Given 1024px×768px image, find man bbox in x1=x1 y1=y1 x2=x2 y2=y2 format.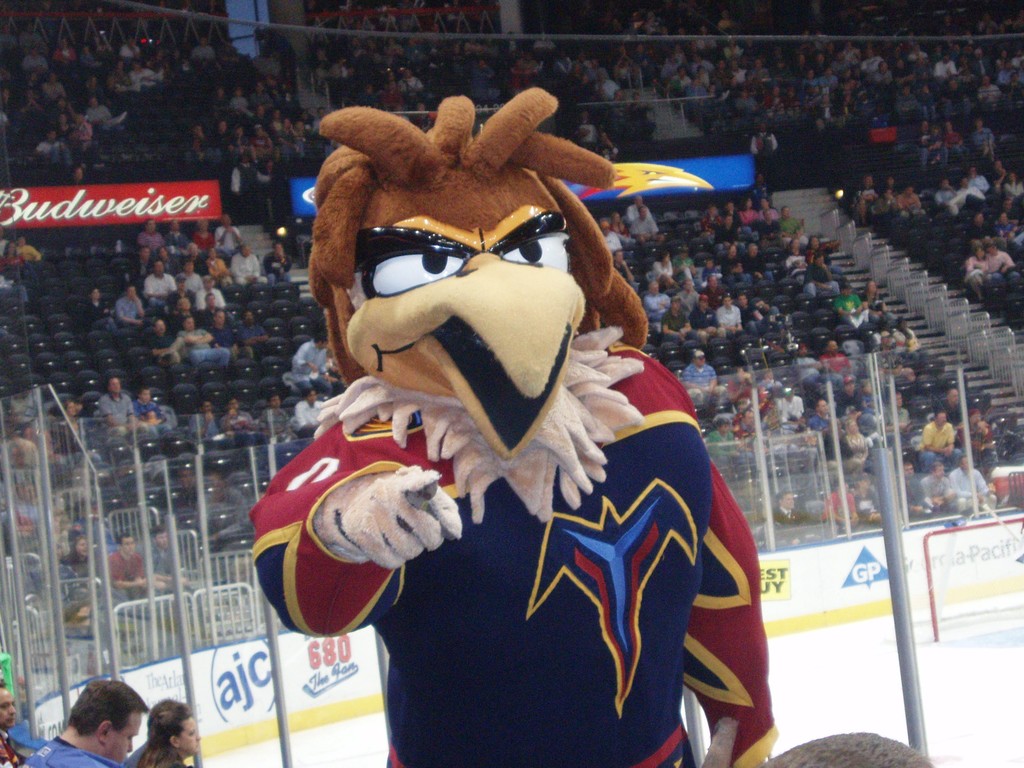
x1=834 y1=282 x2=881 y2=324.
